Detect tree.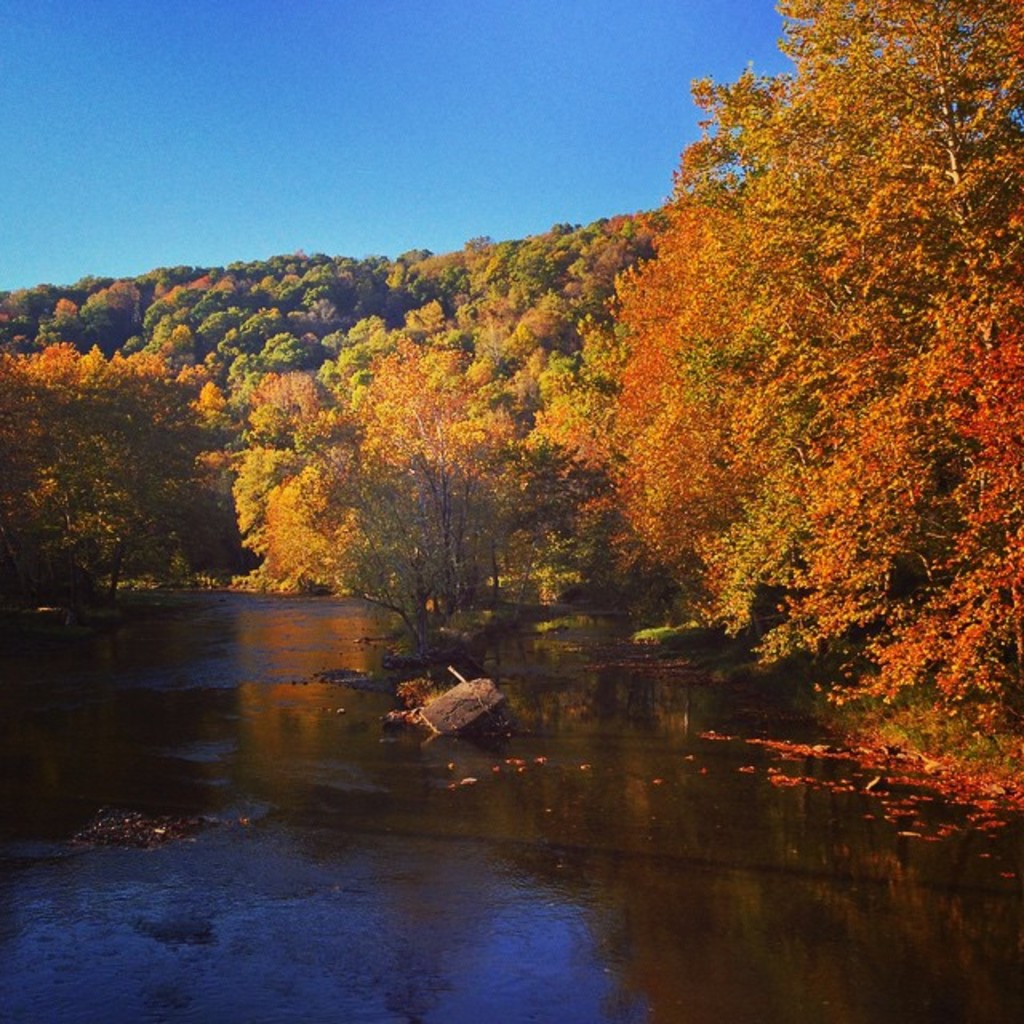
Detected at box(210, 326, 592, 685).
